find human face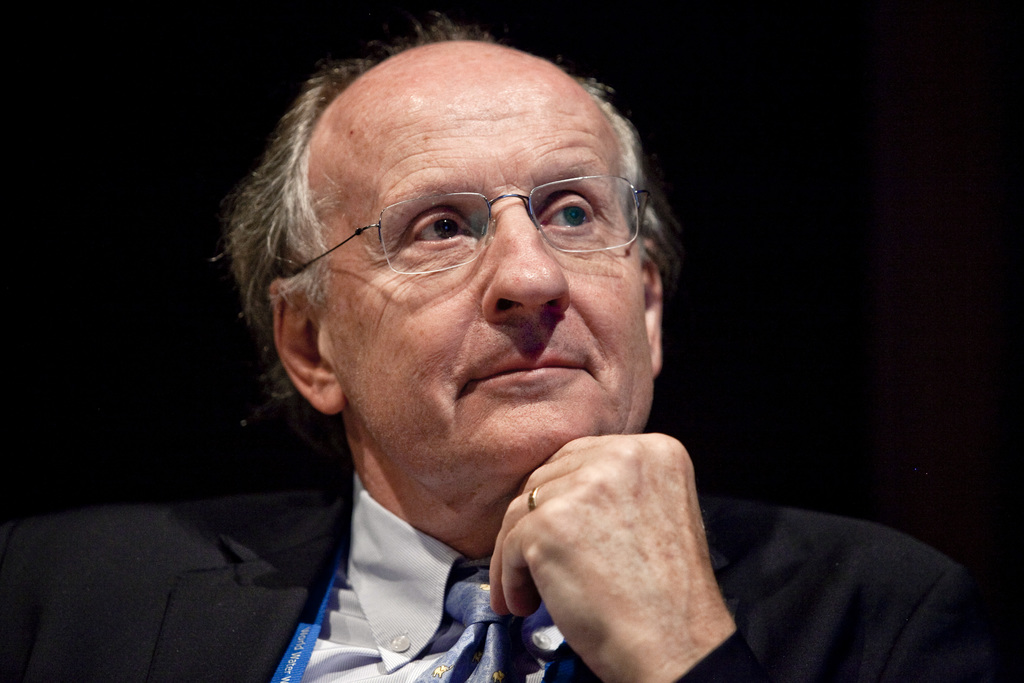
crop(310, 66, 657, 469)
